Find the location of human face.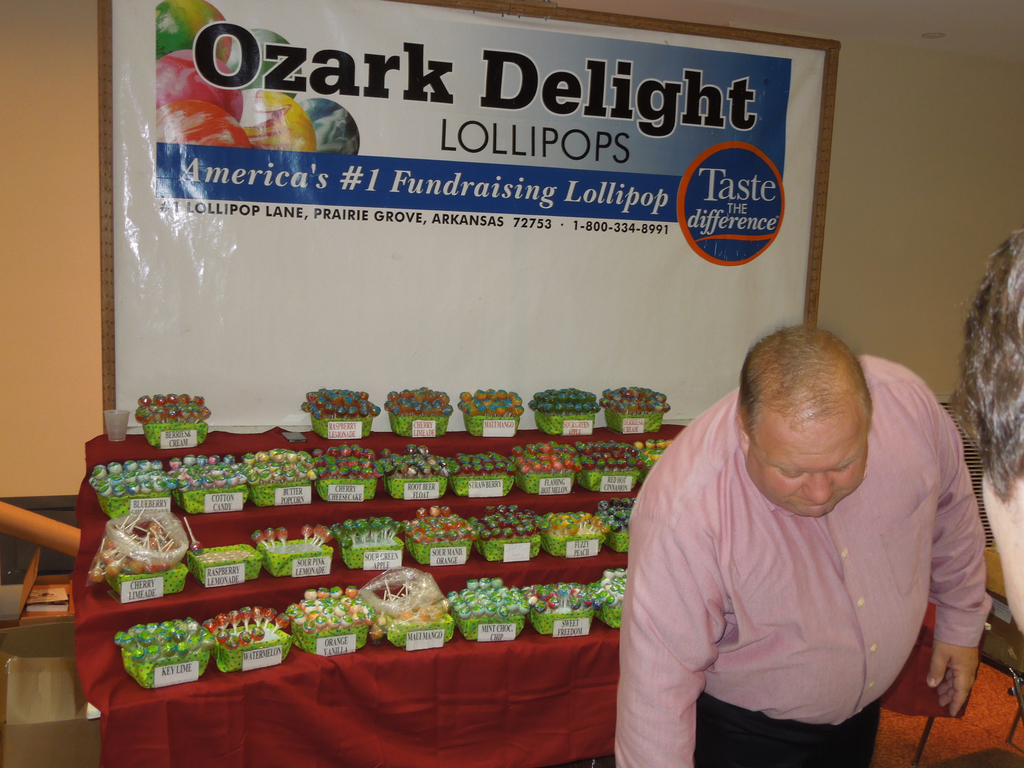
Location: bbox=[983, 466, 1023, 634].
